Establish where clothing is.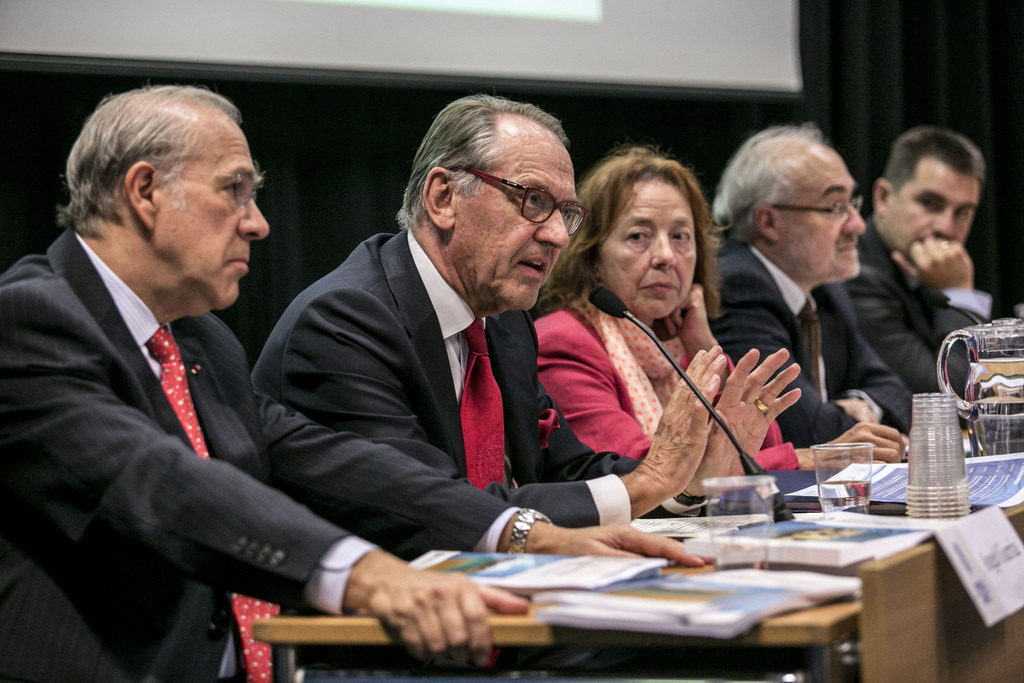
Established at detection(712, 238, 924, 446).
